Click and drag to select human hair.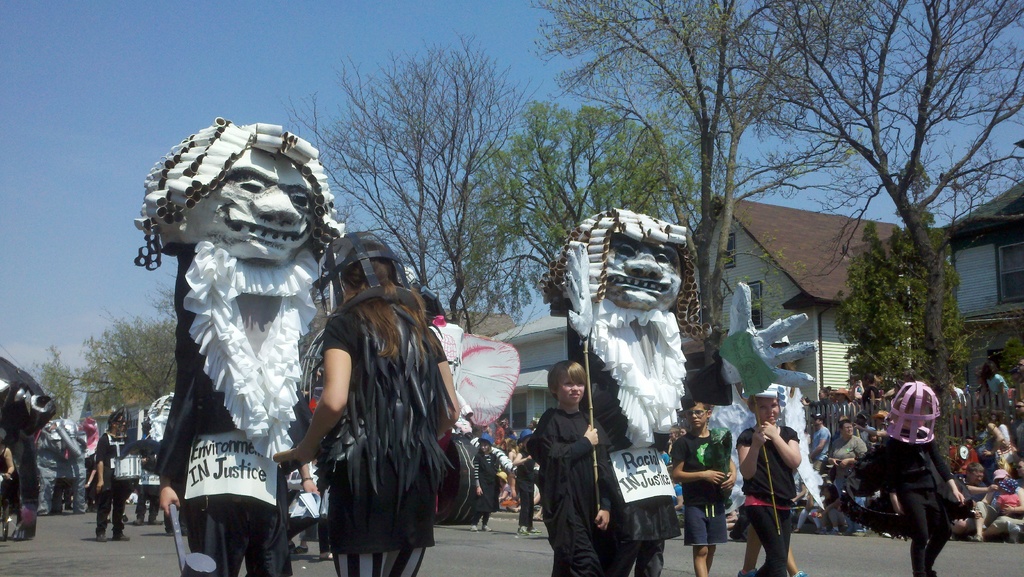
Selection: [left=547, top=361, right=587, bottom=395].
